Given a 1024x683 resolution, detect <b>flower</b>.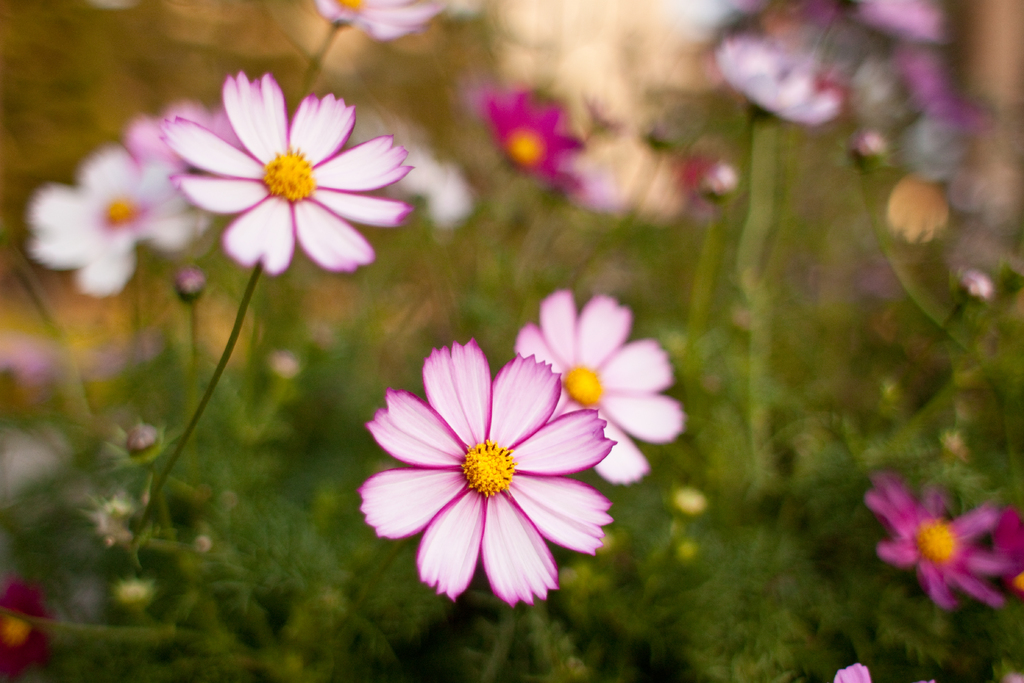
{"x1": 864, "y1": 474, "x2": 1015, "y2": 609}.
